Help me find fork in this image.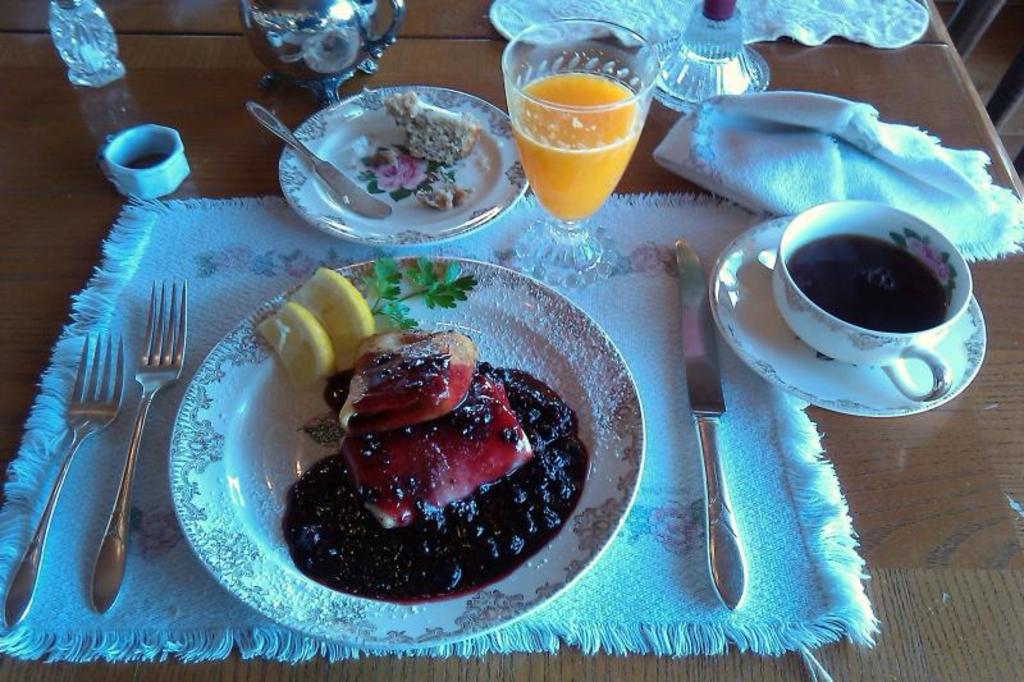
Found it: [left=5, top=330, right=125, bottom=628].
